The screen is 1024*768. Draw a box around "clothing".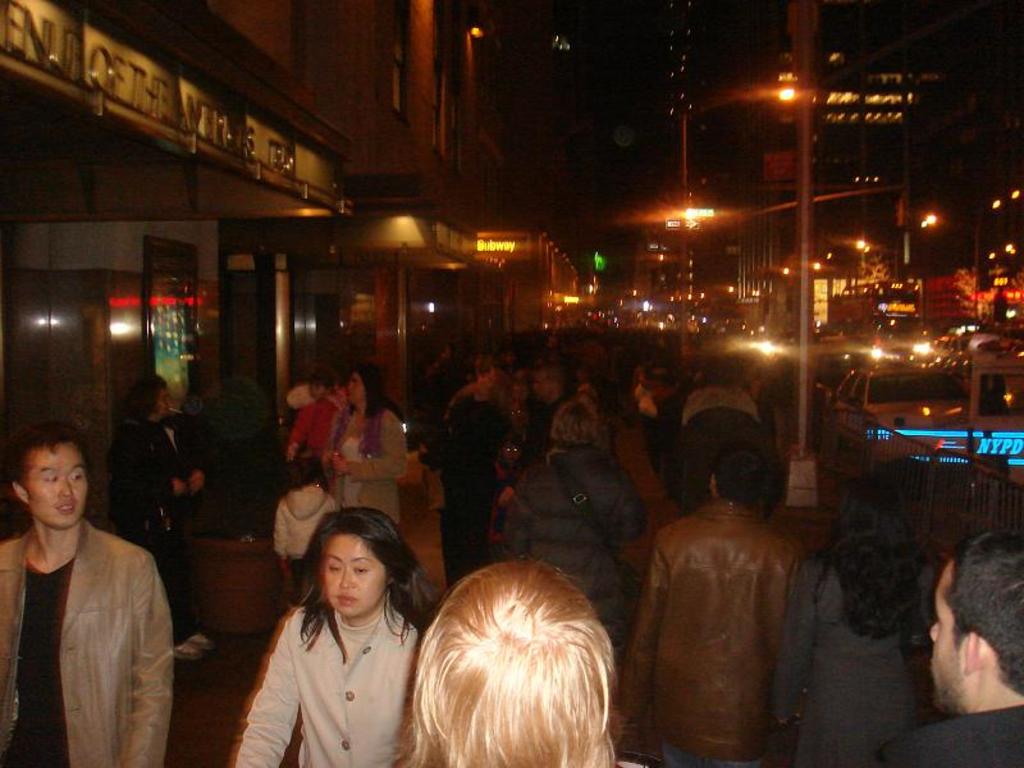
detection(330, 402, 406, 558).
